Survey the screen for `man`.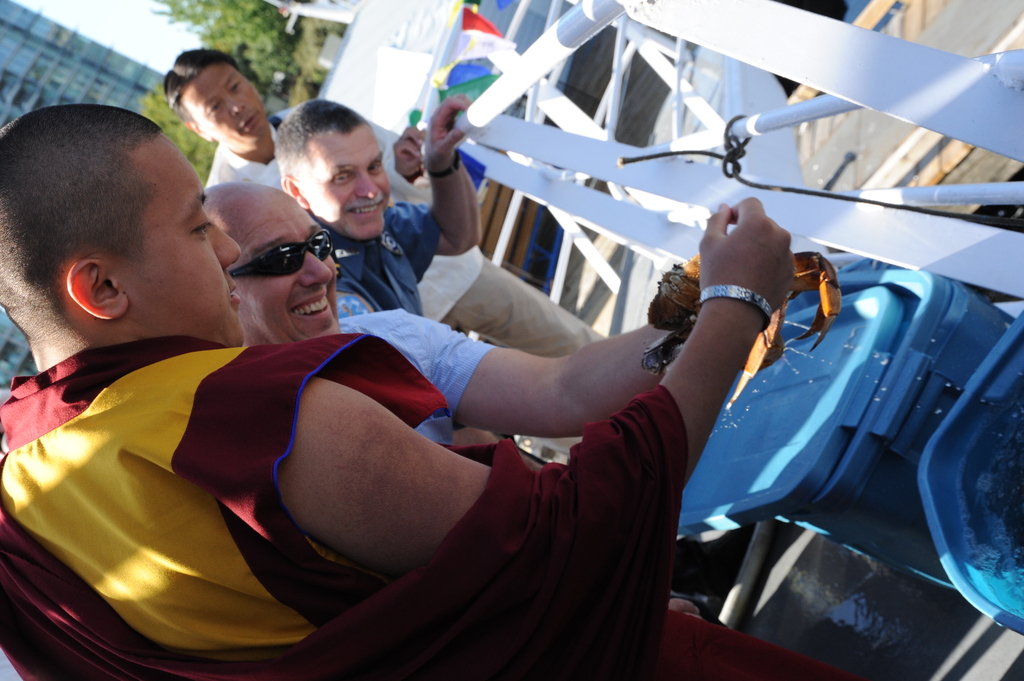
Survey found: l=202, t=182, r=783, b=453.
